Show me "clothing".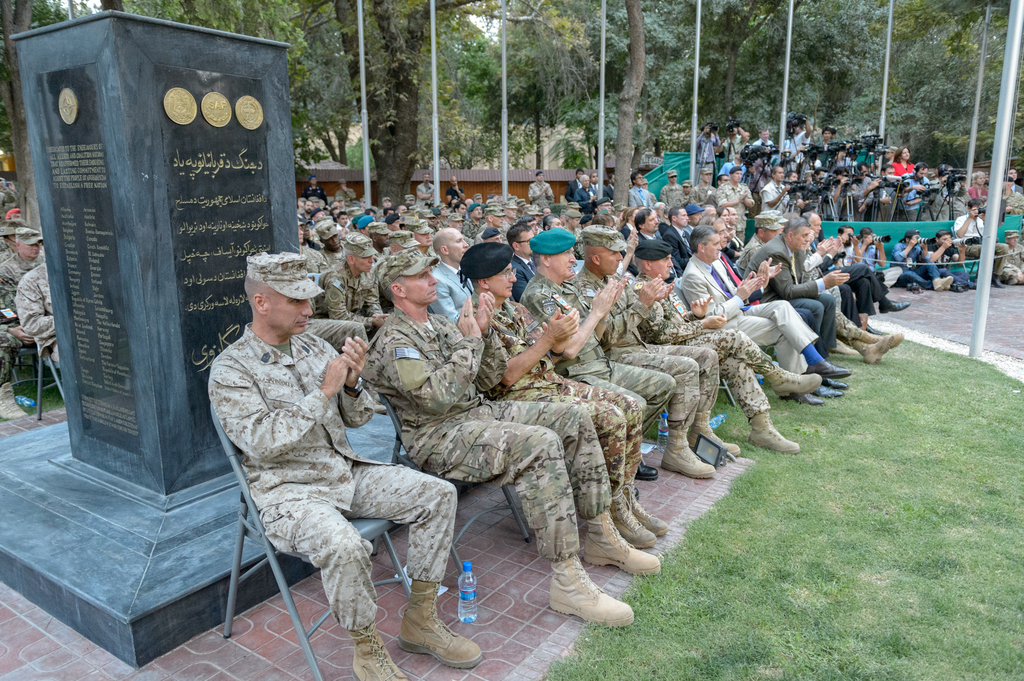
"clothing" is here: bbox(525, 184, 547, 202).
